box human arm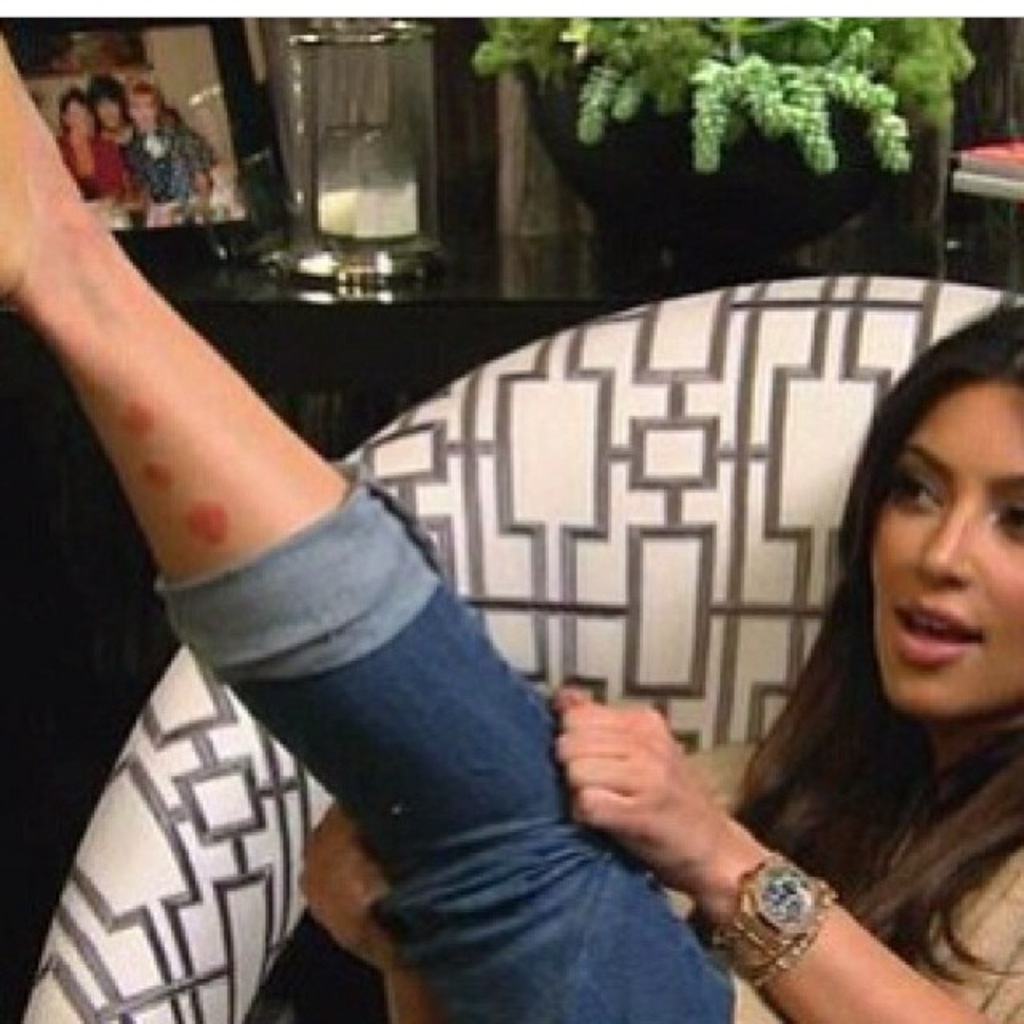
box=[550, 683, 1021, 1022]
